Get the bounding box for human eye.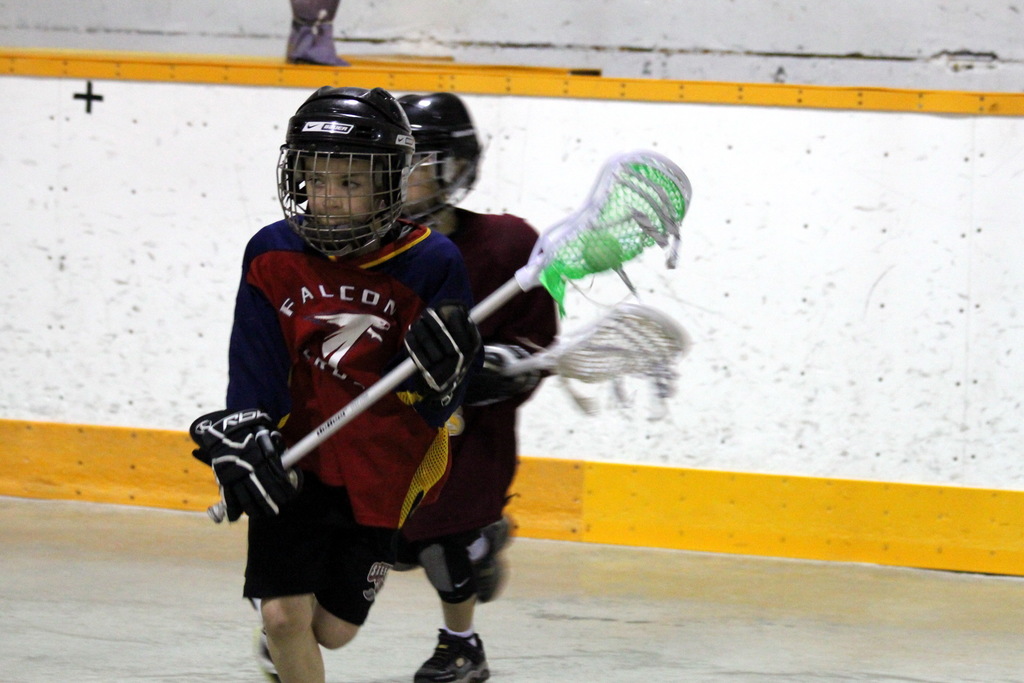
(x1=343, y1=169, x2=365, y2=195).
